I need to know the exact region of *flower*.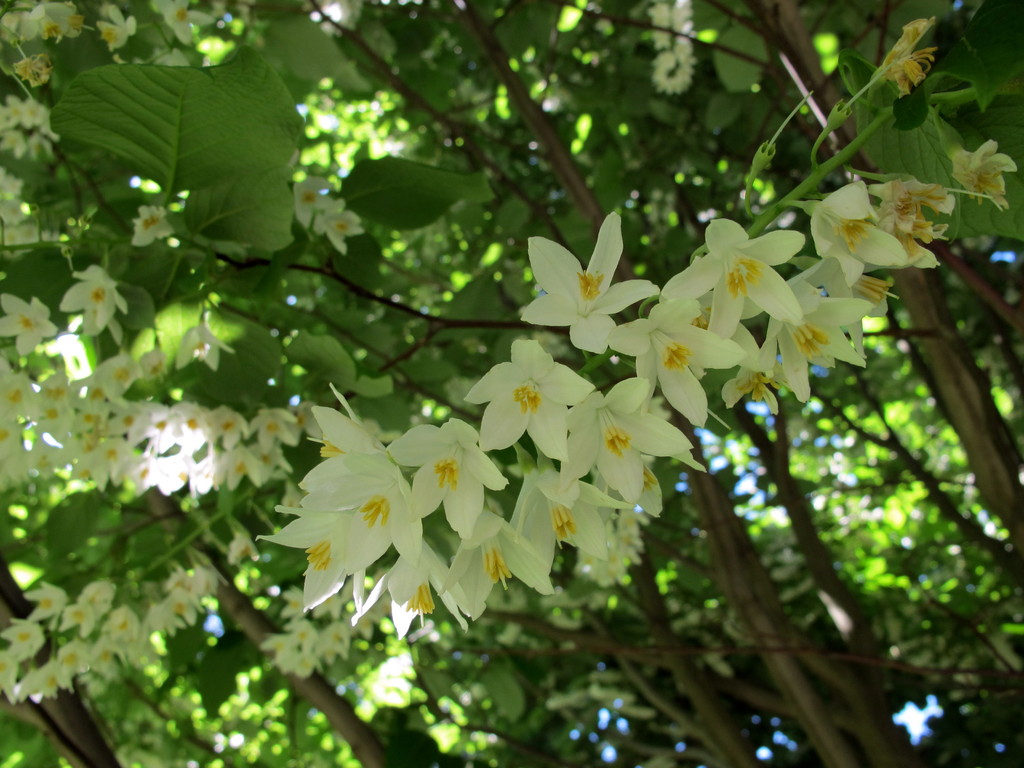
Region: 246 504 381 619.
